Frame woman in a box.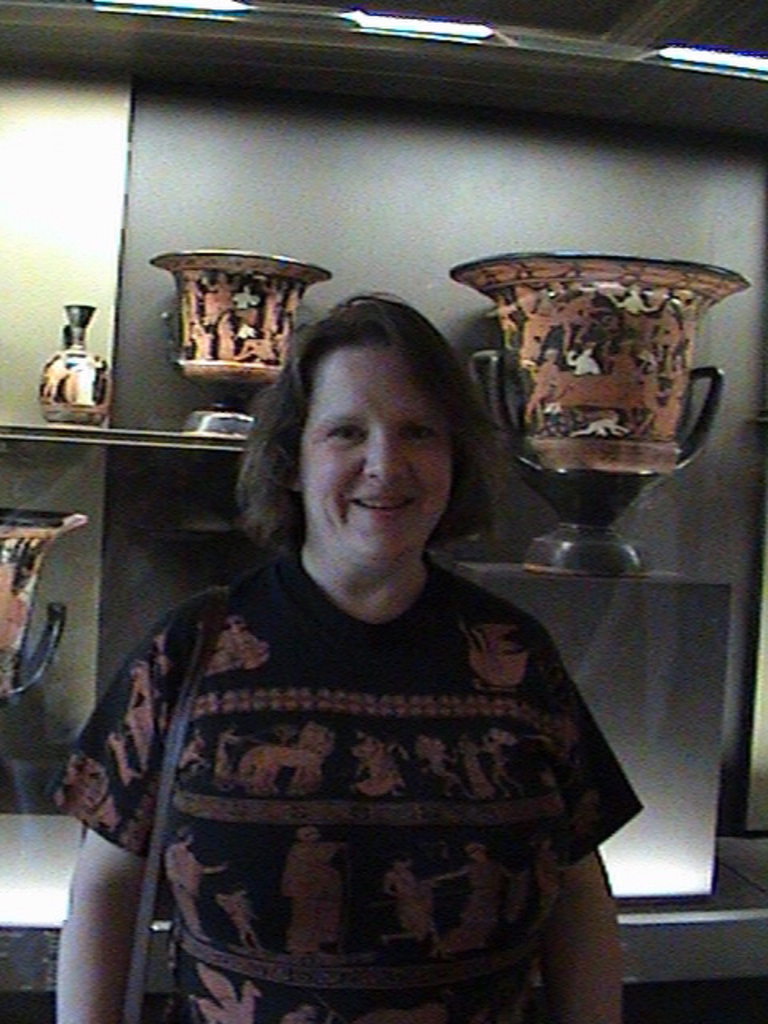
(left=67, top=280, right=640, bottom=1022).
